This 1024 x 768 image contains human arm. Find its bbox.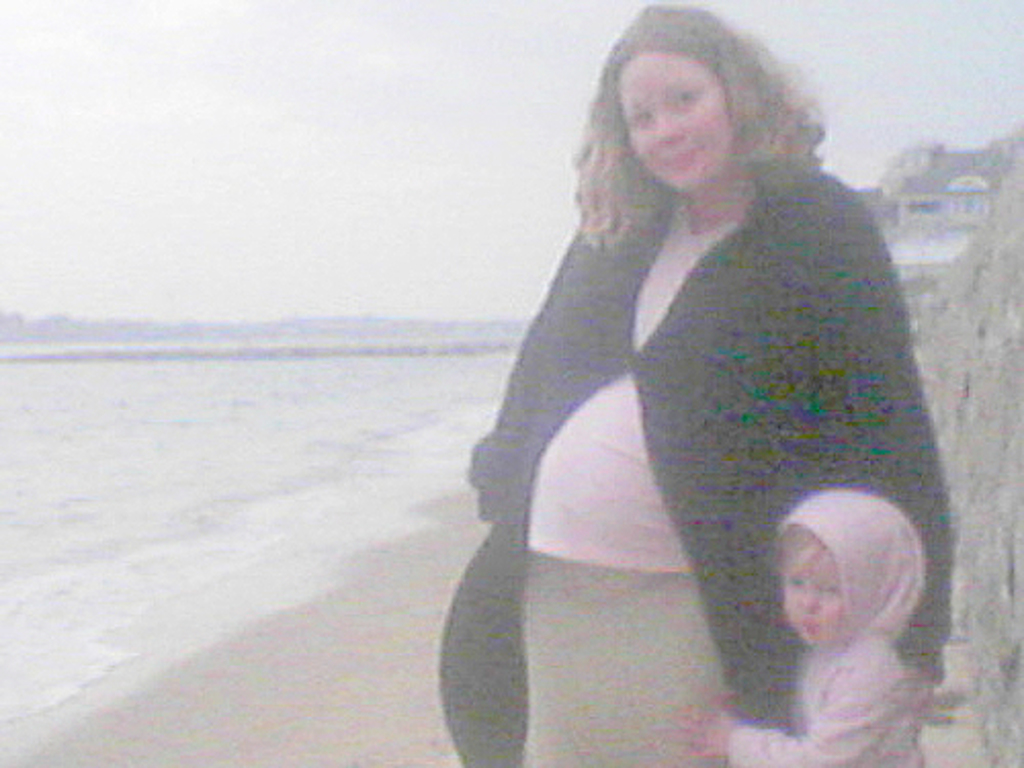
(left=795, top=182, right=963, bottom=745).
